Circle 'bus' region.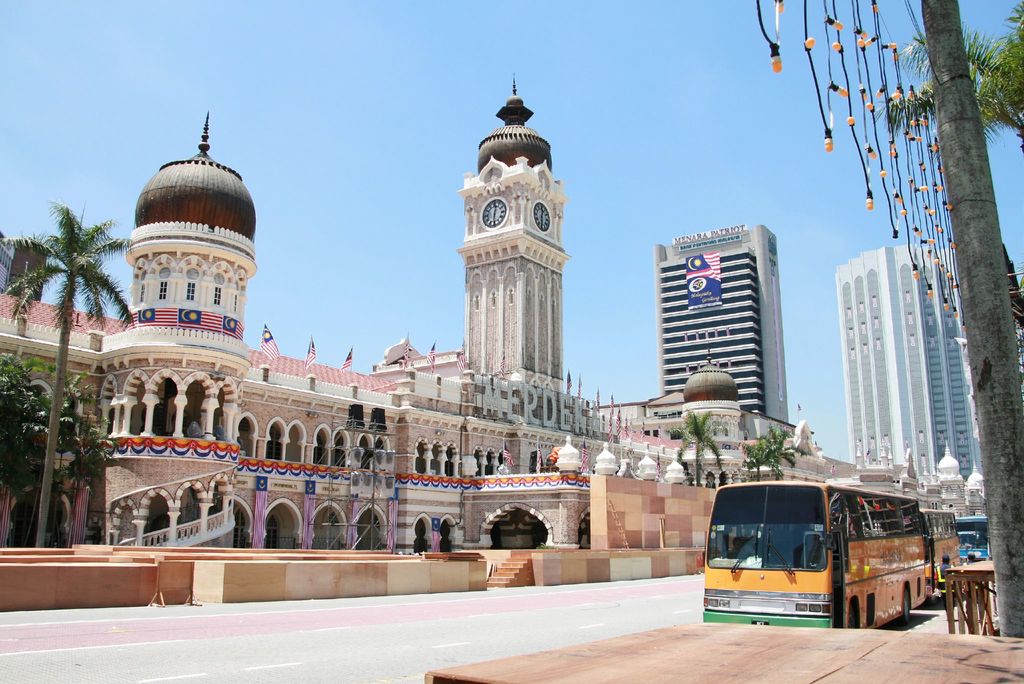
Region: locate(702, 476, 929, 631).
